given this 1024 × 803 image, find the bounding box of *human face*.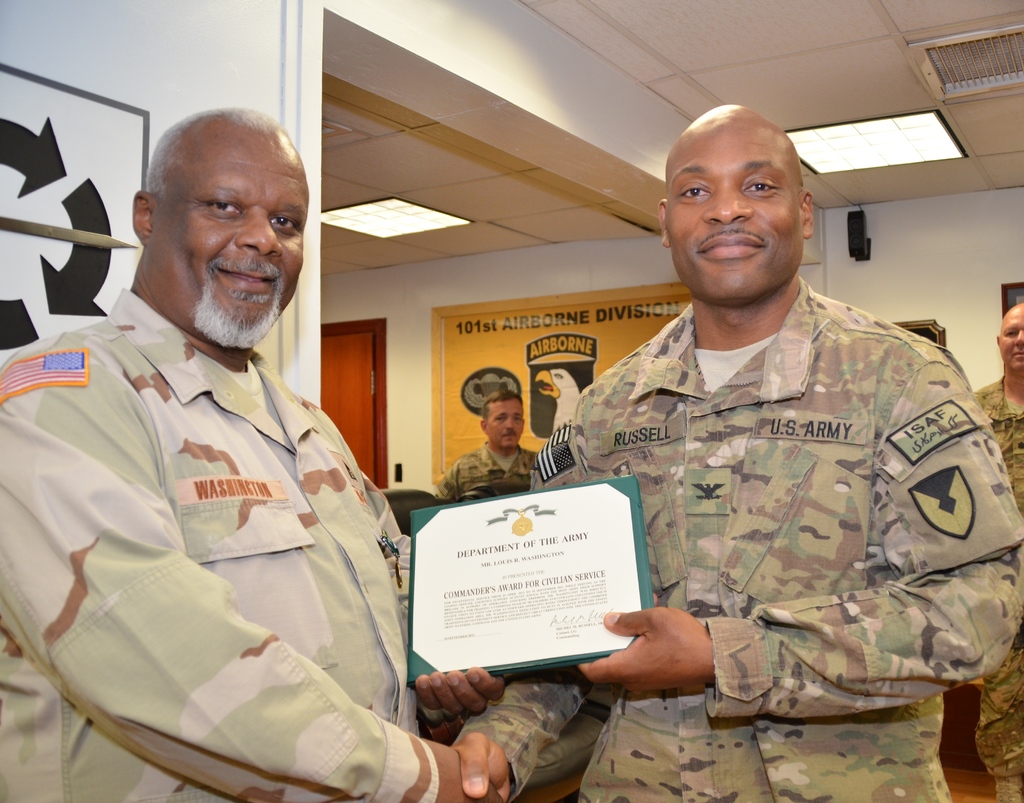
bbox=[151, 133, 306, 351].
